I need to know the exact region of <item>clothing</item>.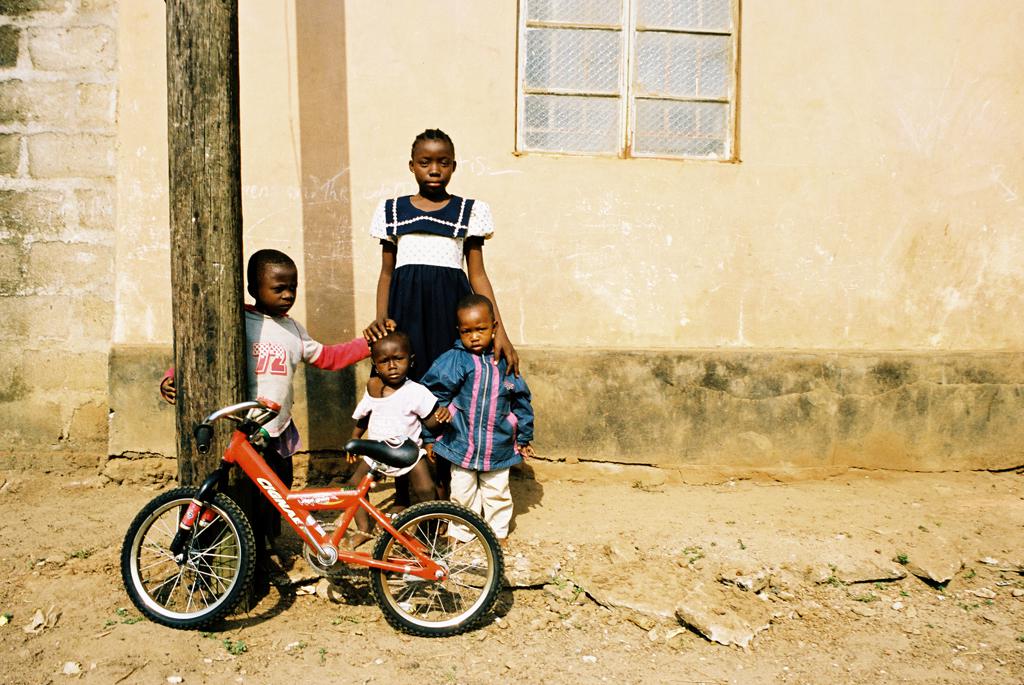
Region: box(347, 376, 443, 480).
